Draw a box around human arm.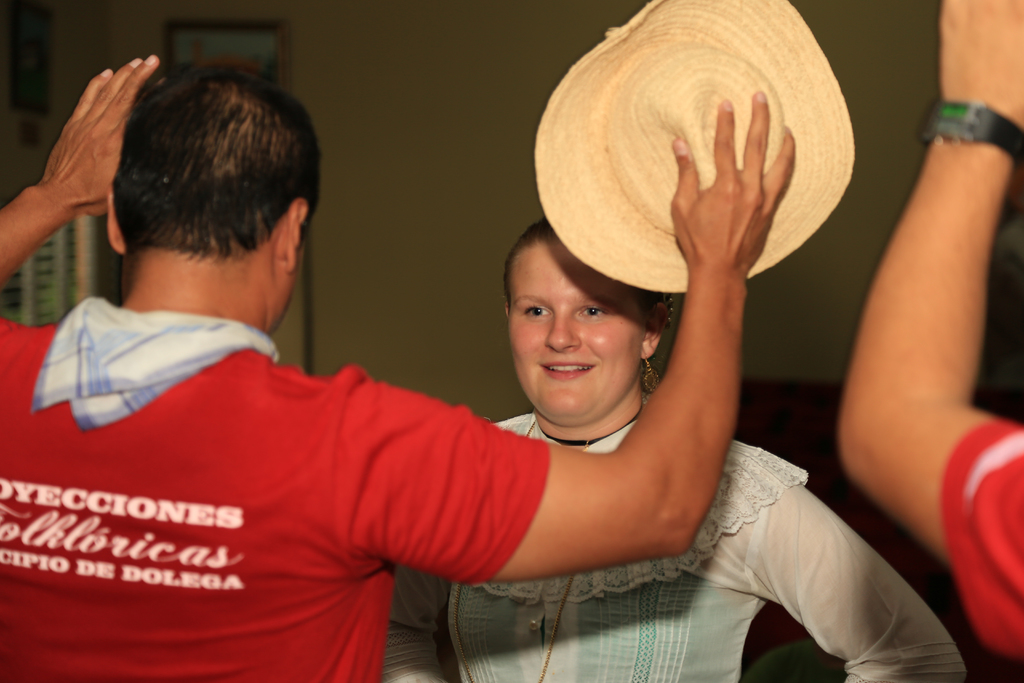
<region>371, 552, 446, 682</region>.
